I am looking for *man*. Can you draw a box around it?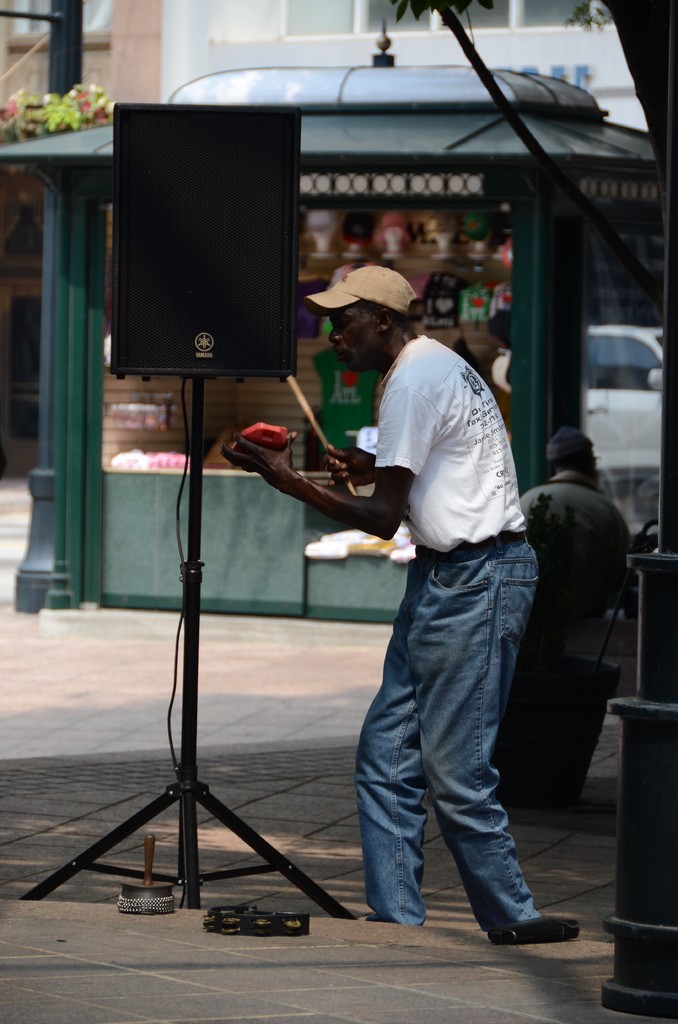
Sure, the bounding box is <box>287,206,558,902</box>.
